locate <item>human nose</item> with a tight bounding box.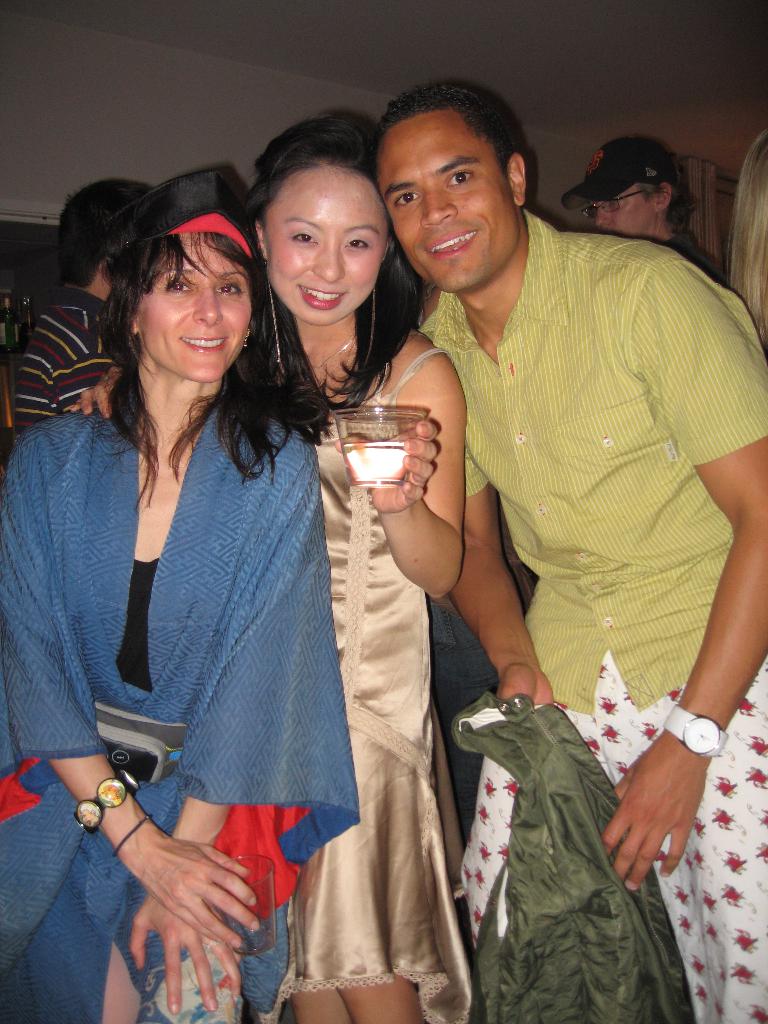
x1=314, y1=239, x2=347, y2=280.
